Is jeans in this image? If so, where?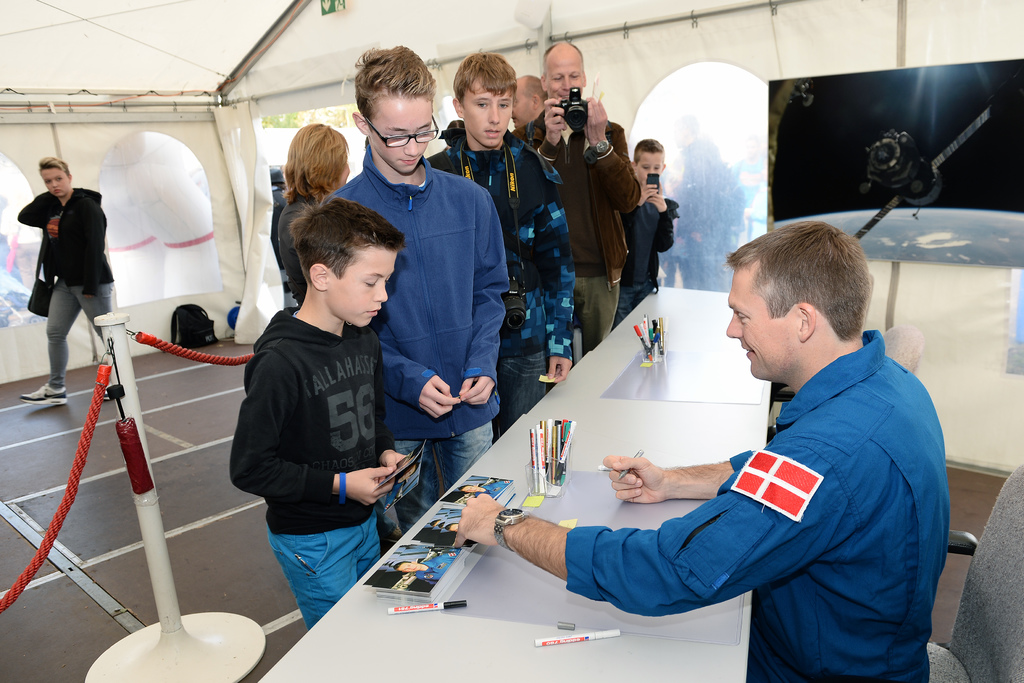
Yes, at bbox=(270, 514, 383, 629).
